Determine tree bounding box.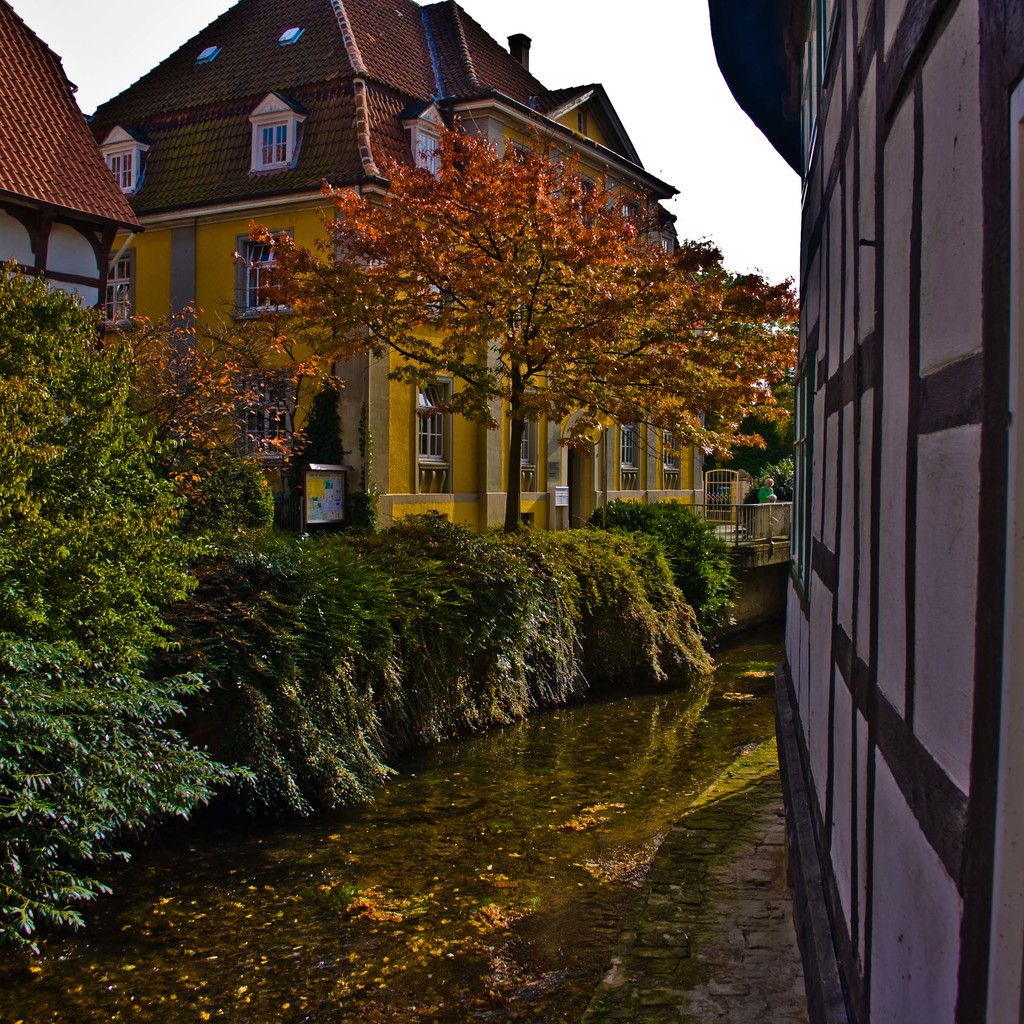
Determined: [708,369,799,477].
